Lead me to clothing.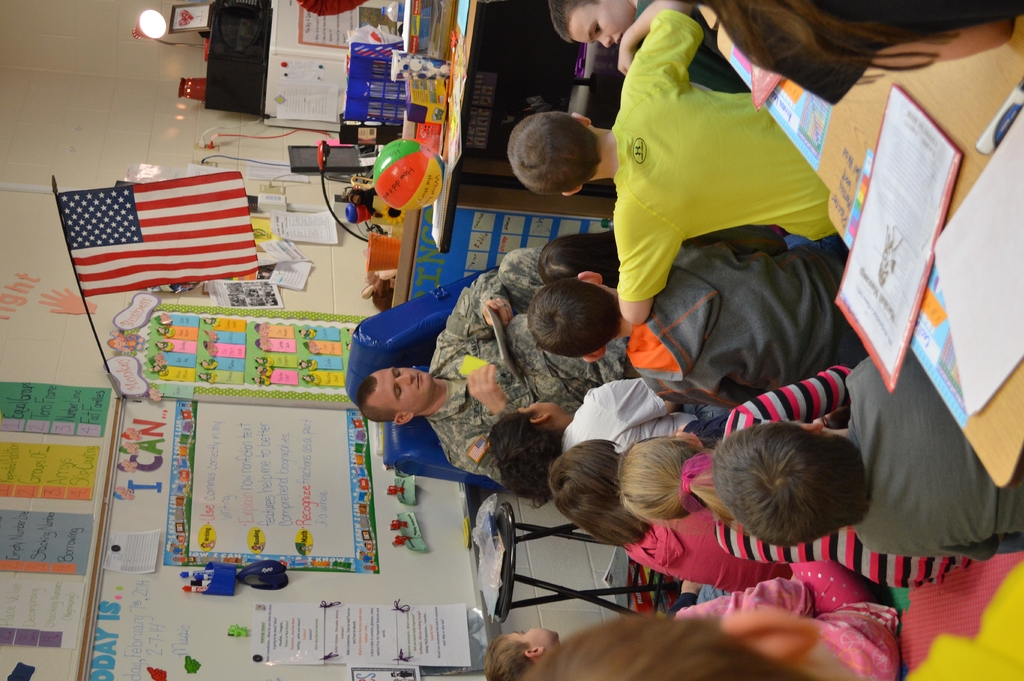
Lead to bbox(624, 239, 868, 410).
